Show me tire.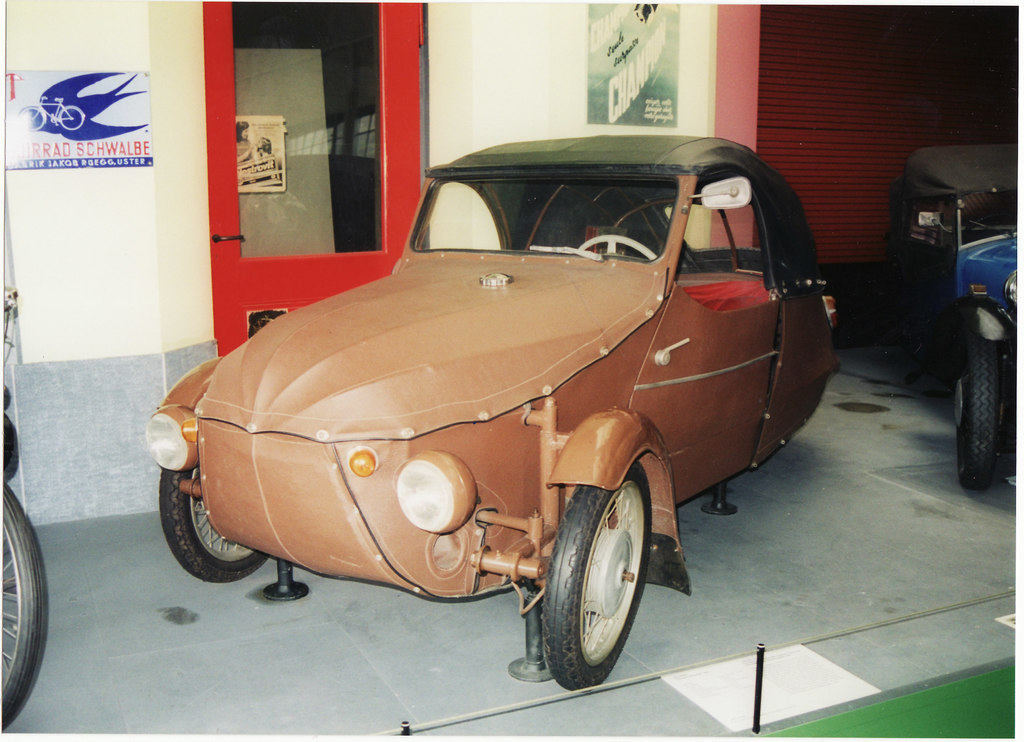
tire is here: [x1=522, y1=470, x2=650, y2=700].
